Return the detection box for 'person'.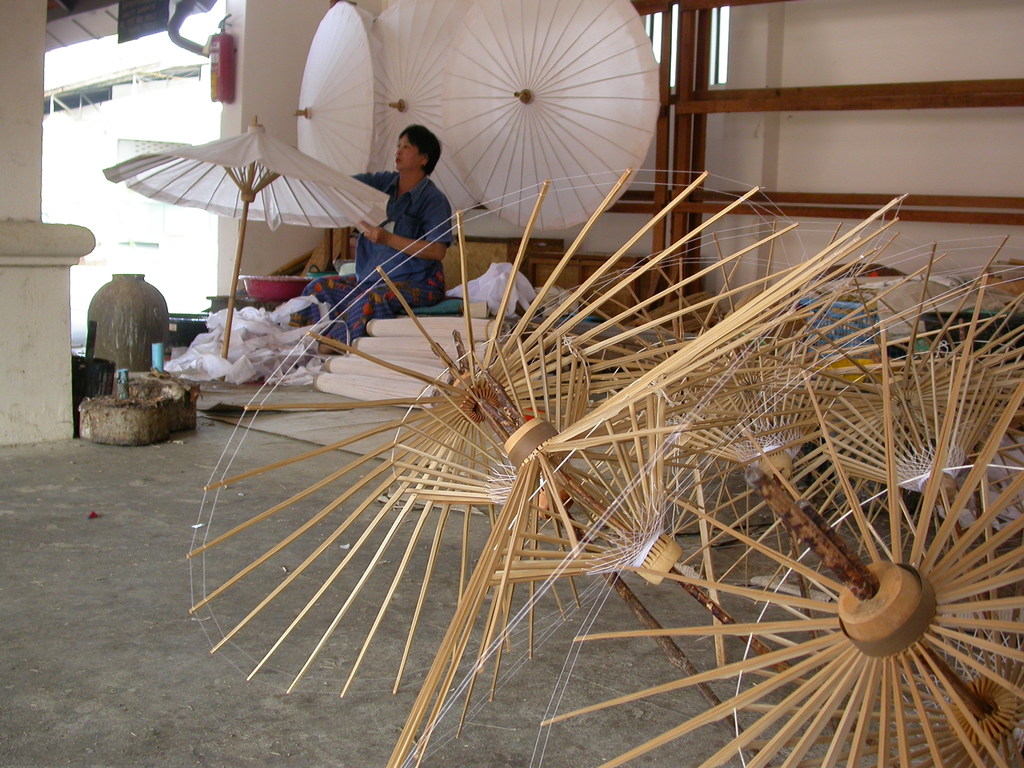
<bbox>291, 125, 453, 352</bbox>.
